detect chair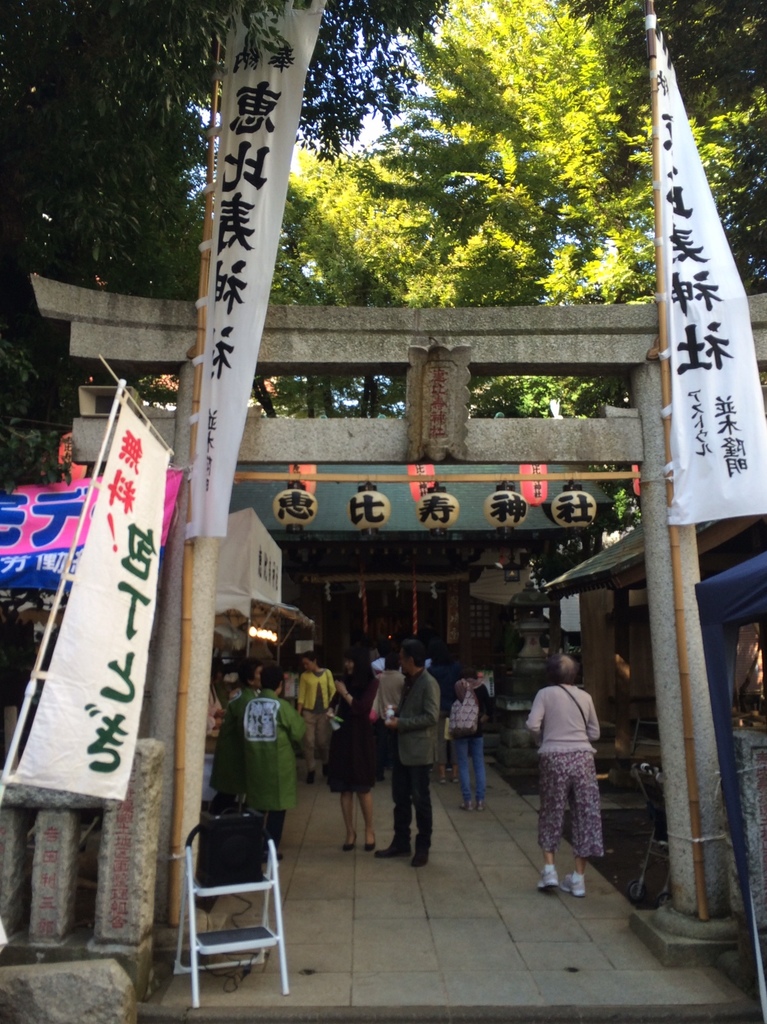
bbox=[178, 760, 316, 1004]
